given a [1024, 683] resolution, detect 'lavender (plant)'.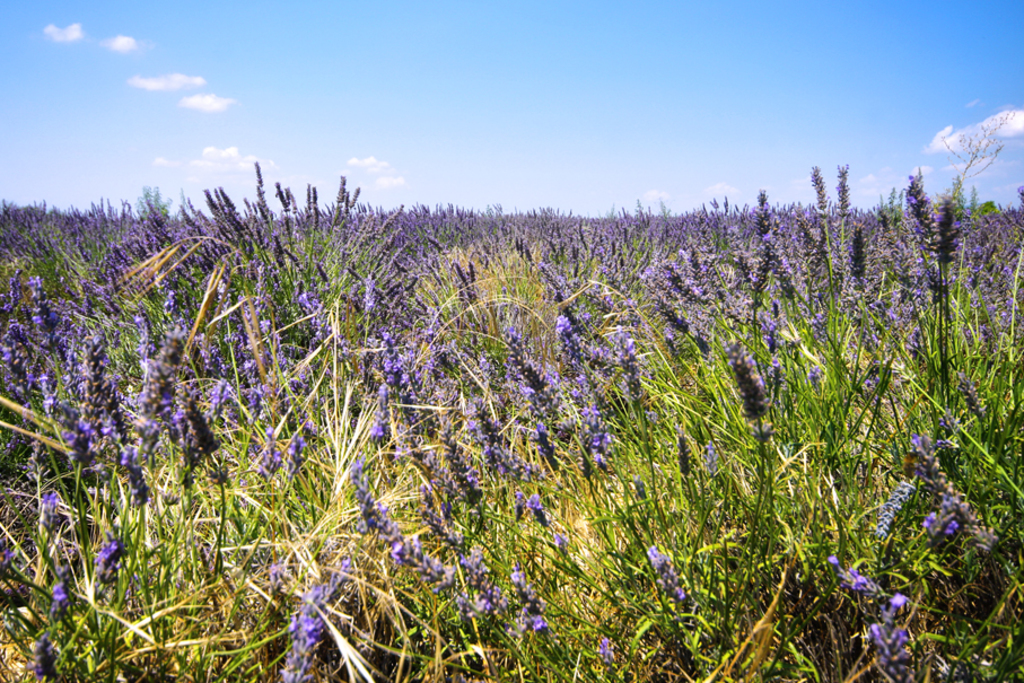
select_region(268, 177, 297, 240).
